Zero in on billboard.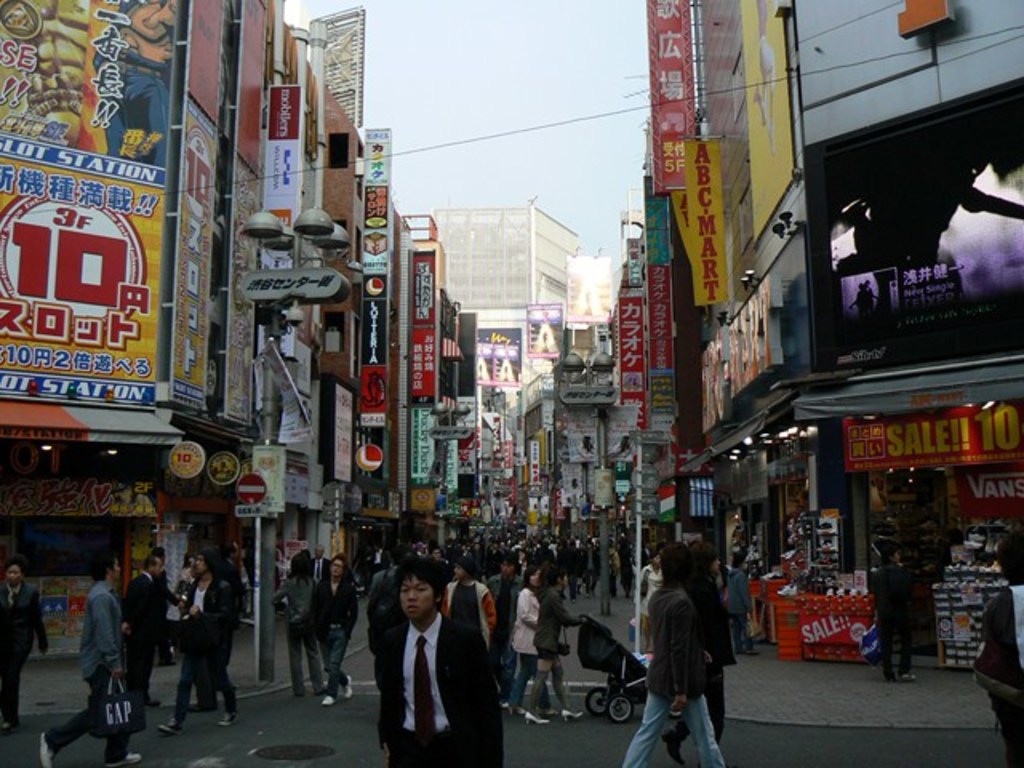
Zeroed in: 168 112 211 410.
